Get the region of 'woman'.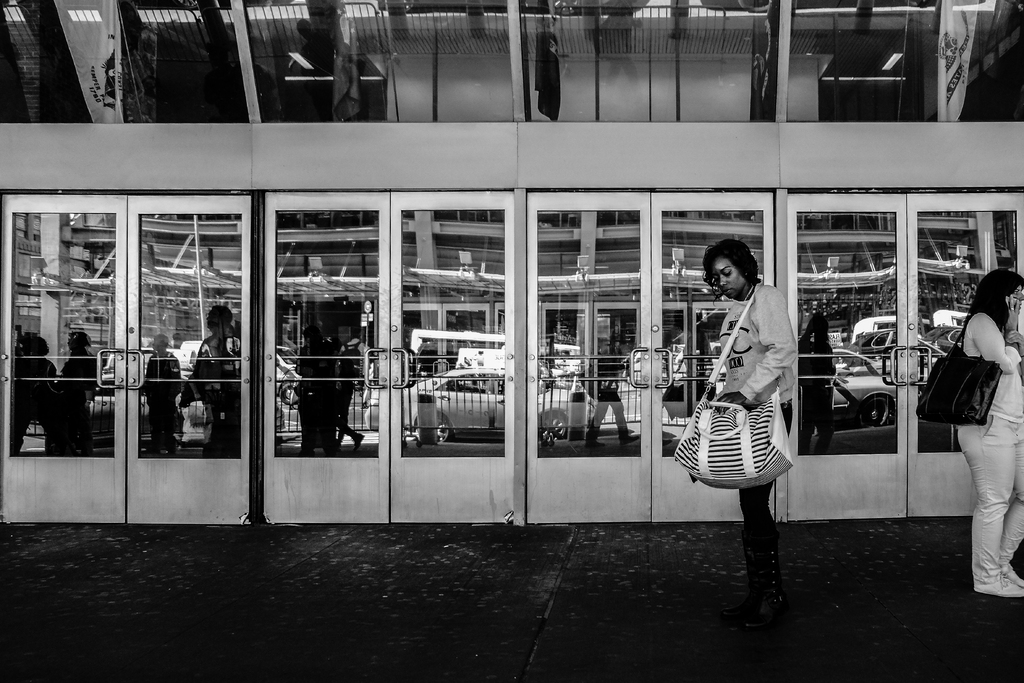
left=933, top=233, right=1016, bottom=573.
